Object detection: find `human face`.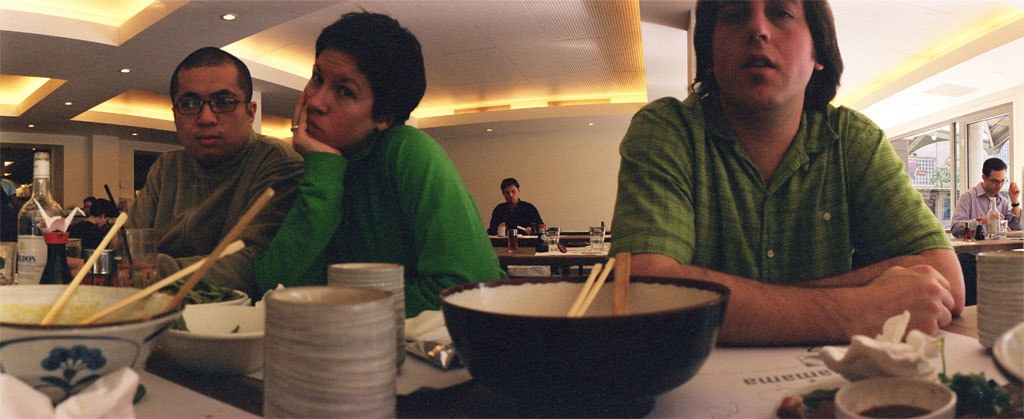
bbox=[501, 184, 515, 202].
